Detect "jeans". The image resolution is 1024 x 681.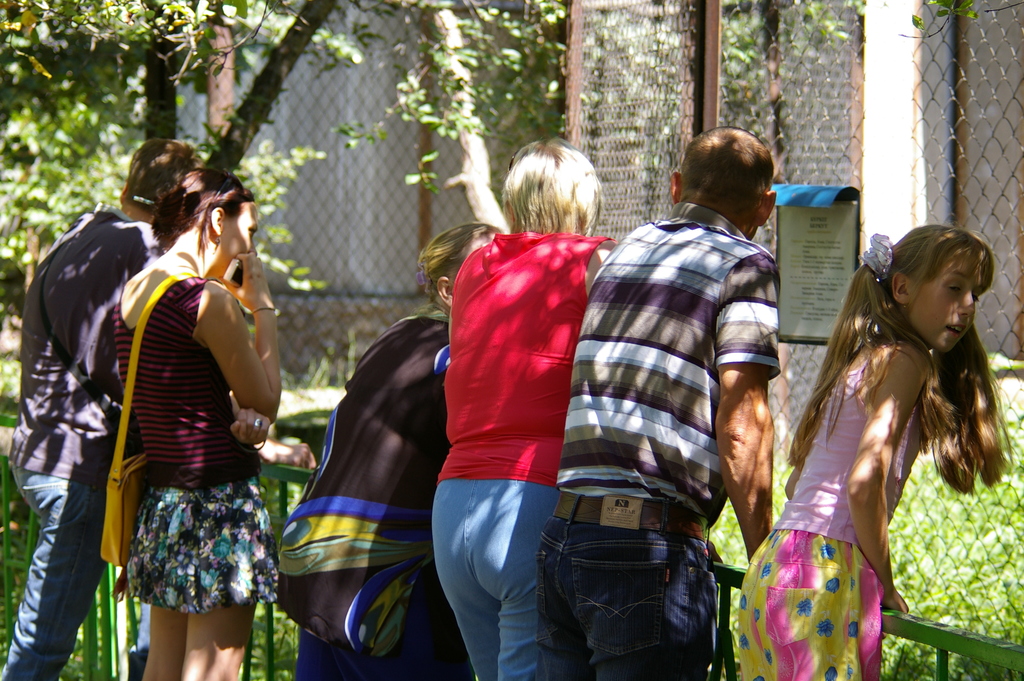
x1=541, y1=513, x2=740, y2=674.
